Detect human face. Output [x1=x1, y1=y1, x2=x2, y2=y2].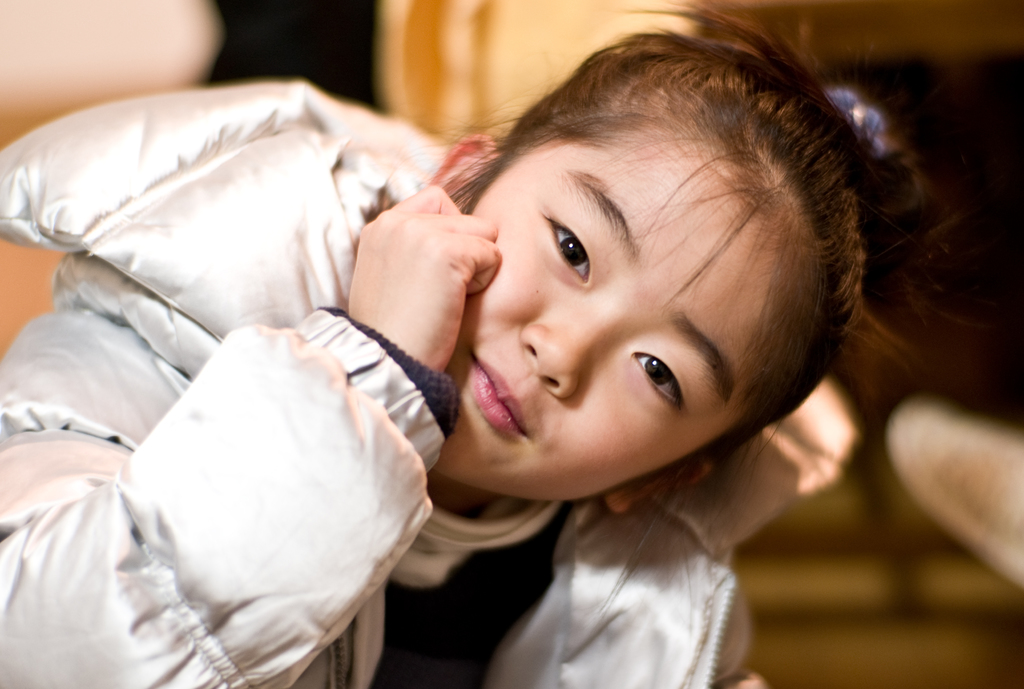
[x1=435, y1=136, x2=819, y2=510].
